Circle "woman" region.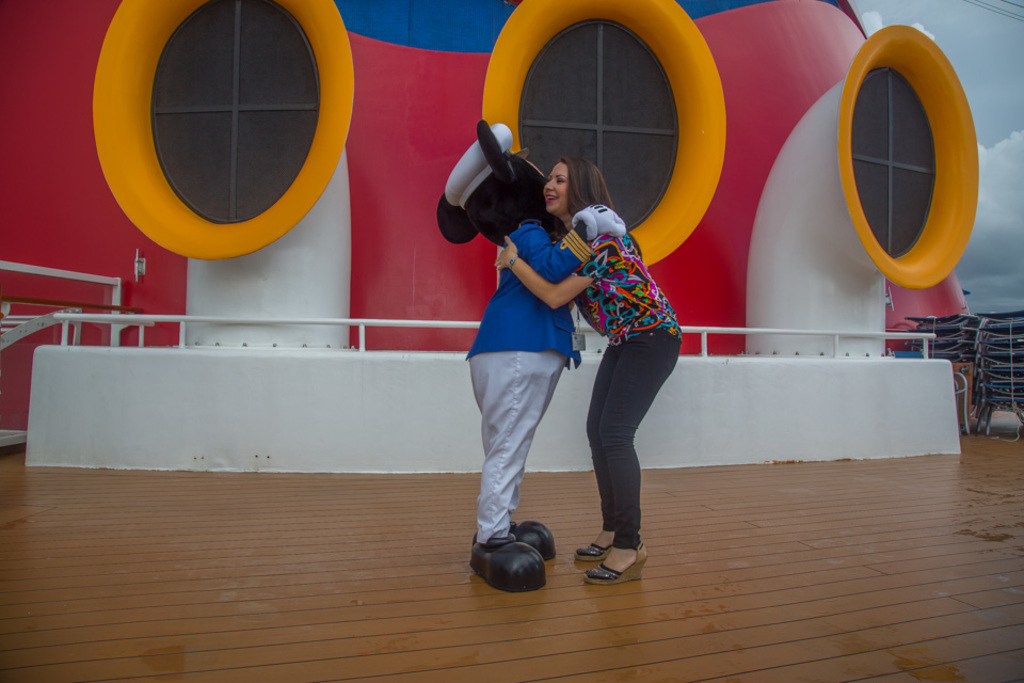
Region: (429, 117, 626, 598).
